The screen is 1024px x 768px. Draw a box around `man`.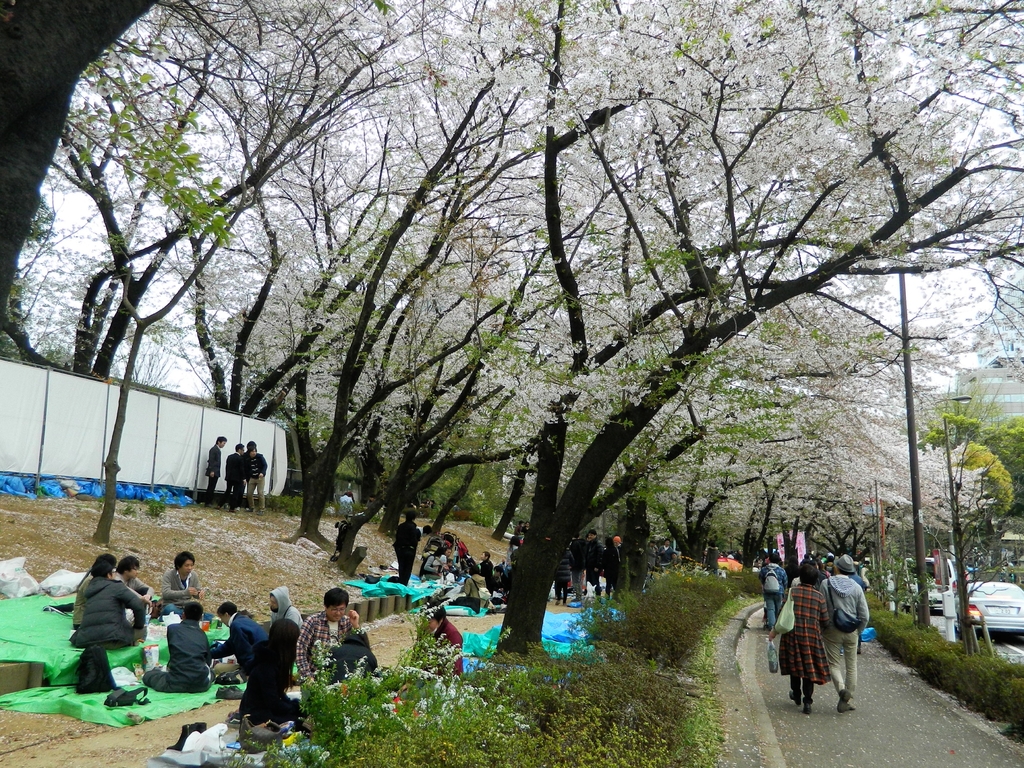
120, 559, 163, 631.
